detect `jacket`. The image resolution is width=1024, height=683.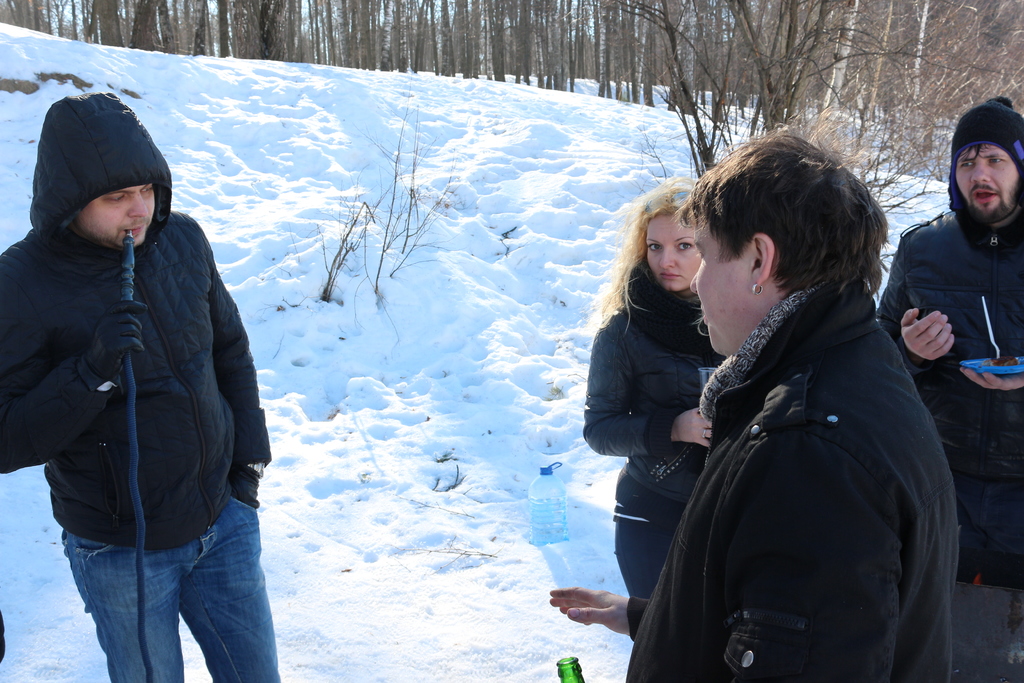
BBox(580, 254, 733, 504).
